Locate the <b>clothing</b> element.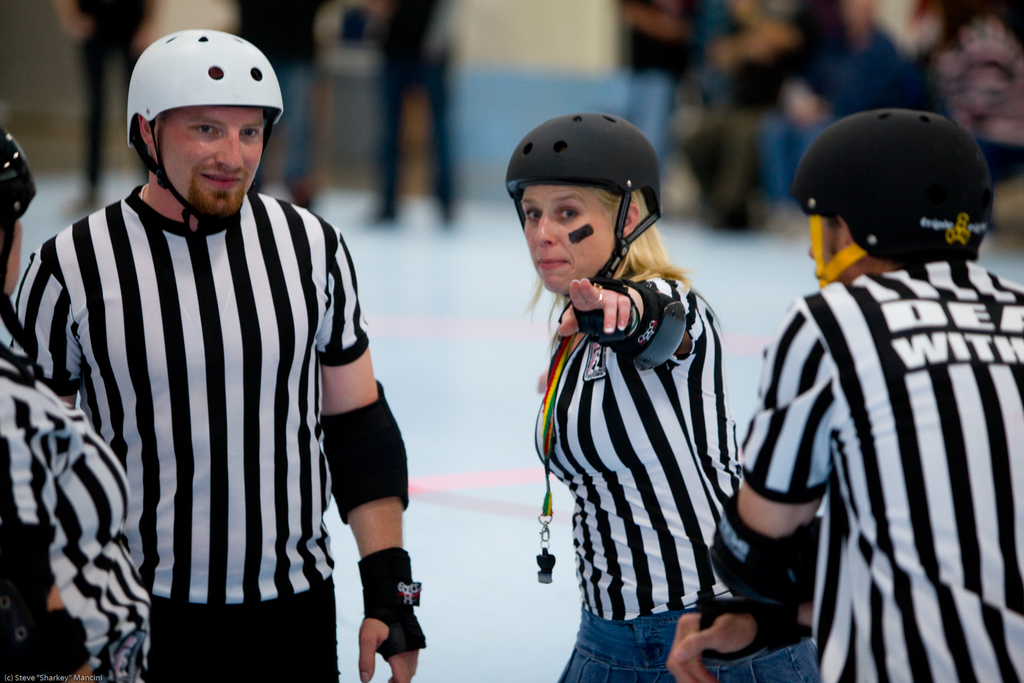
Element bbox: x1=522 y1=286 x2=735 y2=682.
